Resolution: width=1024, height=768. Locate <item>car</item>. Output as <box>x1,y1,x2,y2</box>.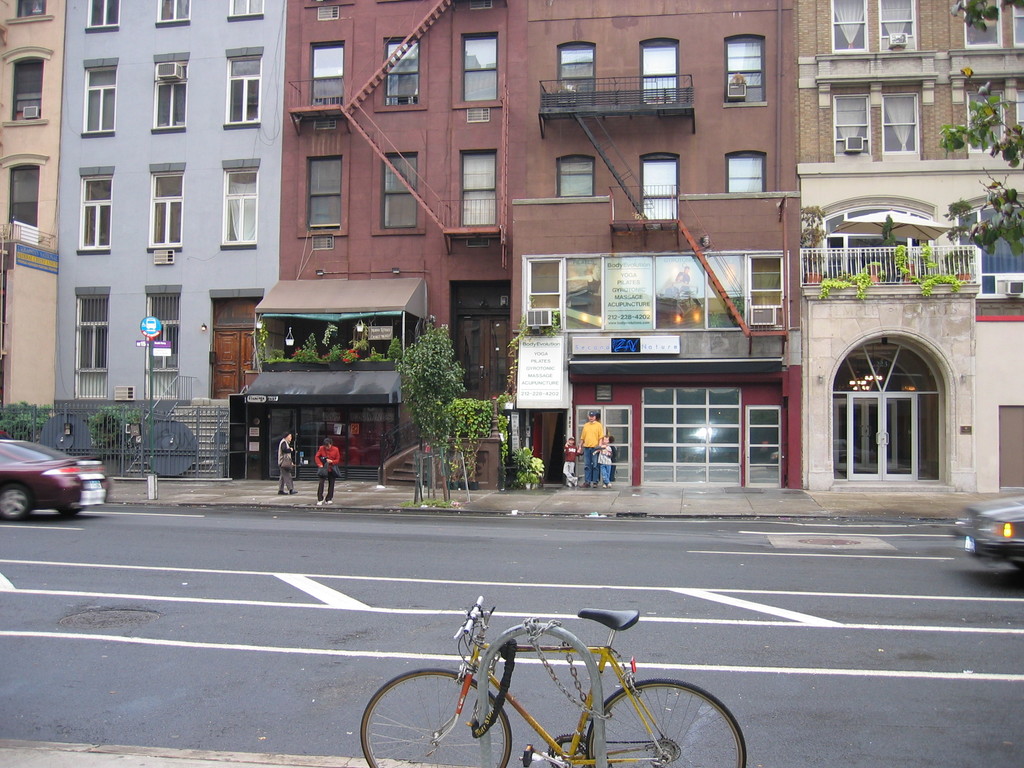
<box>0,438,113,522</box>.
